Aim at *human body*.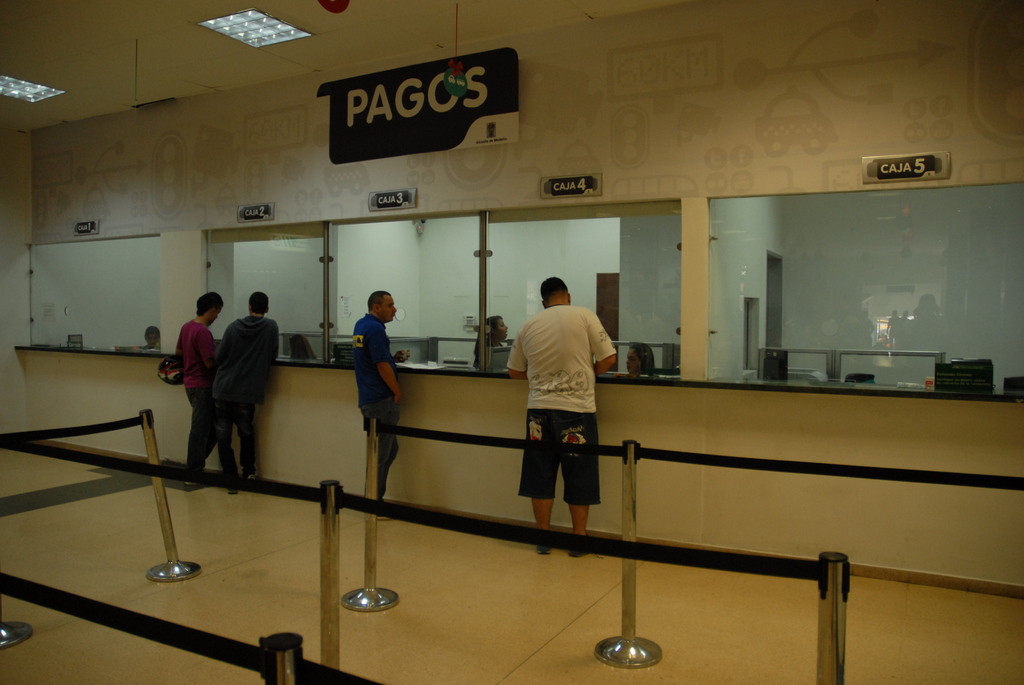
Aimed at 348/290/407/499.
